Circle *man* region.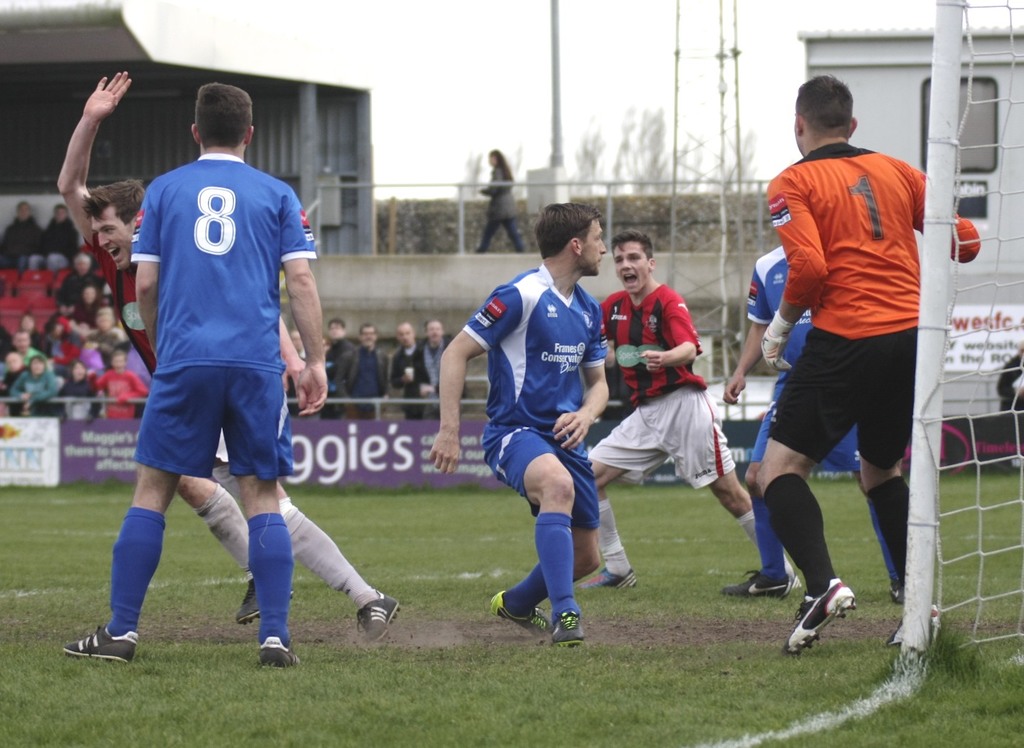
Region: <region>421, 310, 469, 413</region>.
